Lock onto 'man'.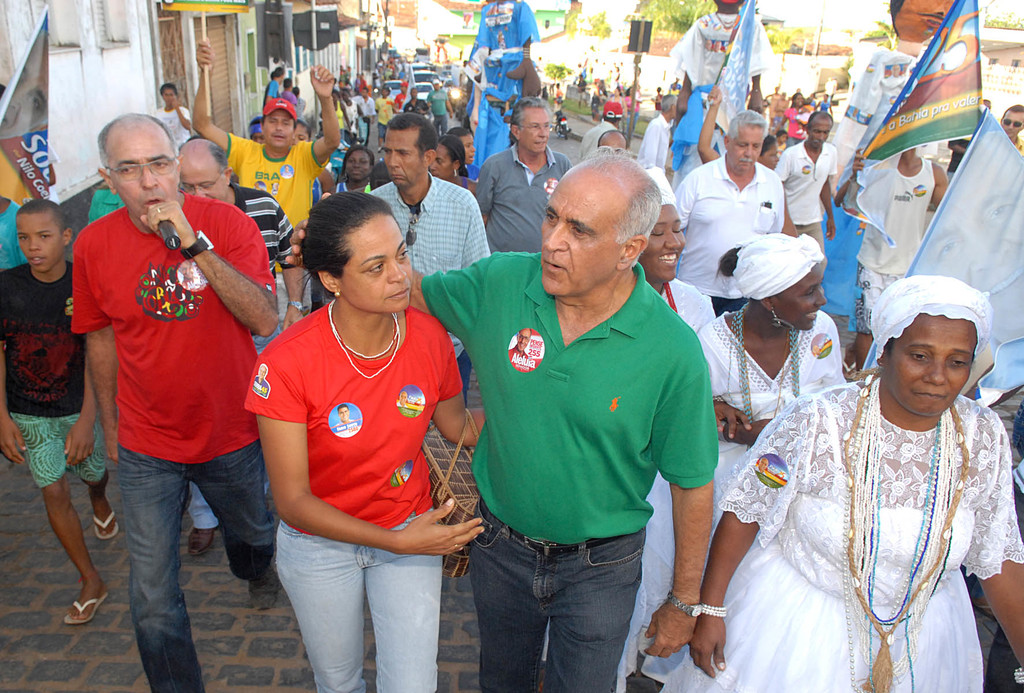
Locked: [755,454,767,475].
